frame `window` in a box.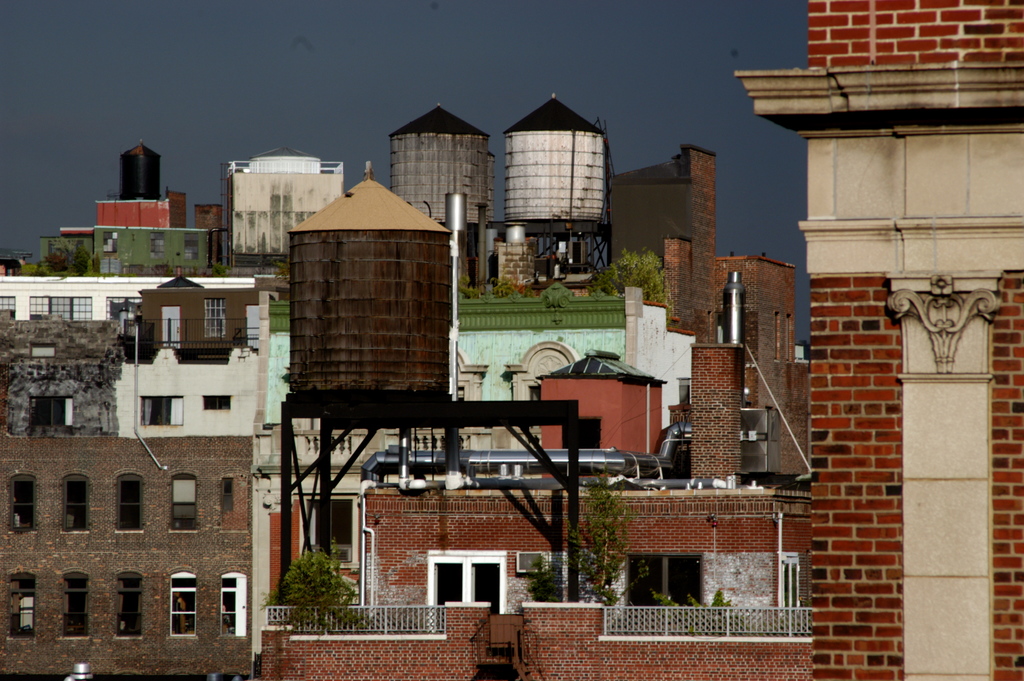
select_region(60, 573, 90, 632).
